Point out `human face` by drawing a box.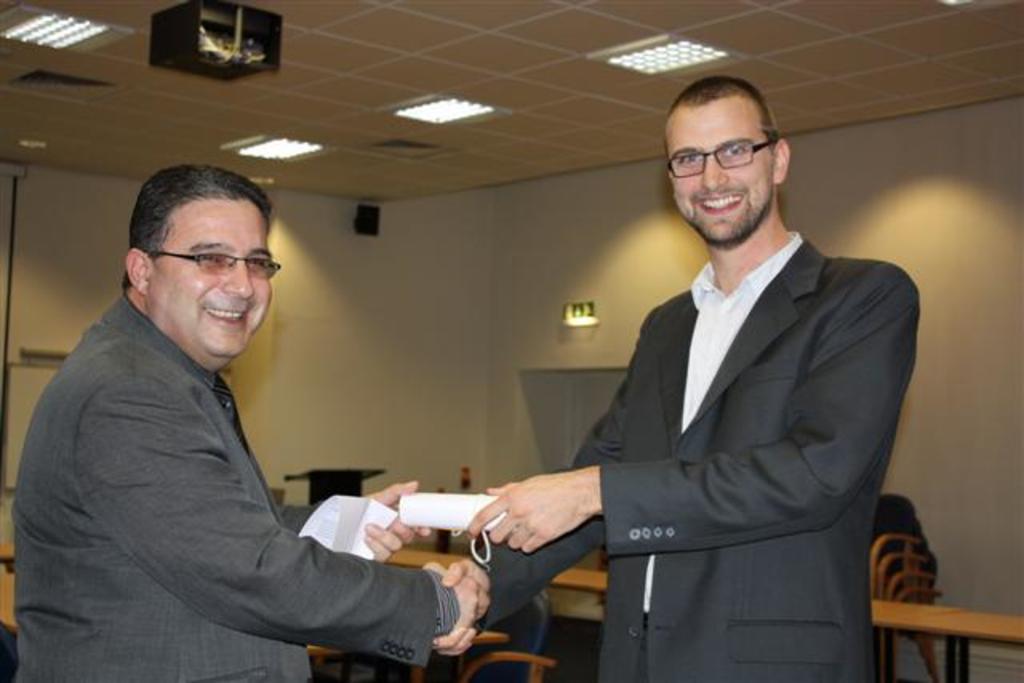
l=662, t=94, r=770, b=240.
